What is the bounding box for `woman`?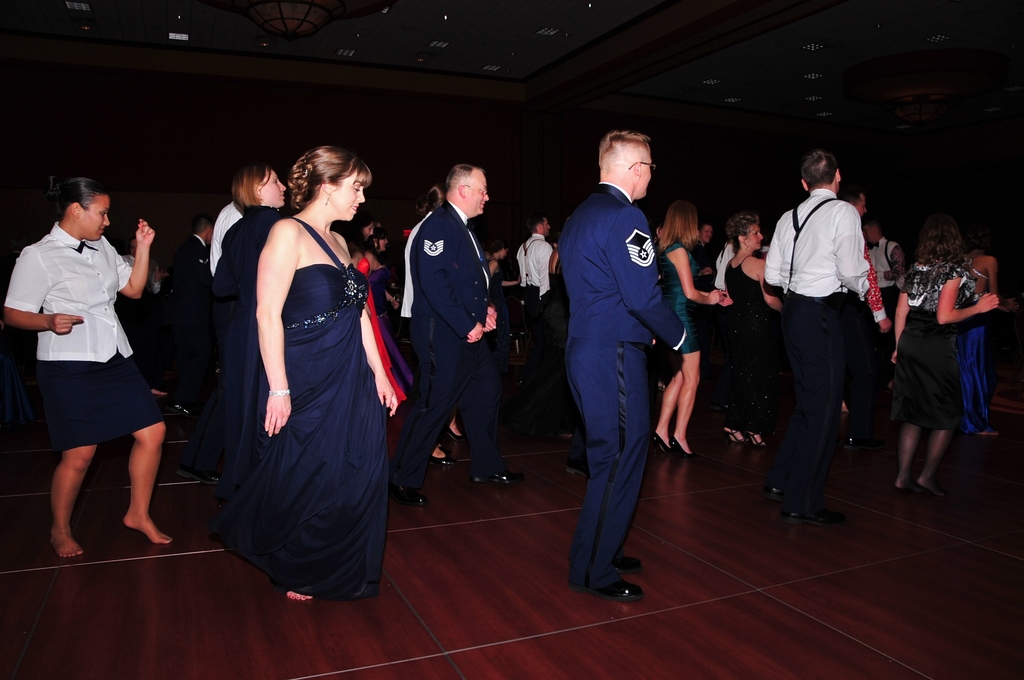
box(726, 217, 782, 442).
